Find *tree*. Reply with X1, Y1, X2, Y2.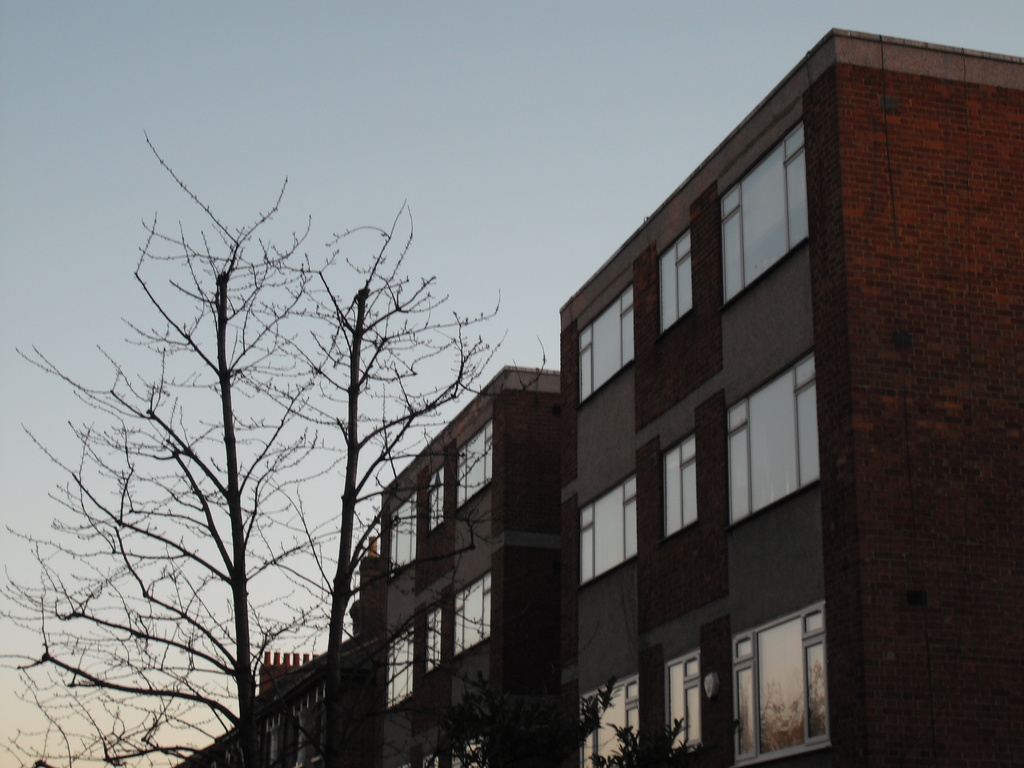
40, 88, 623, 767.
